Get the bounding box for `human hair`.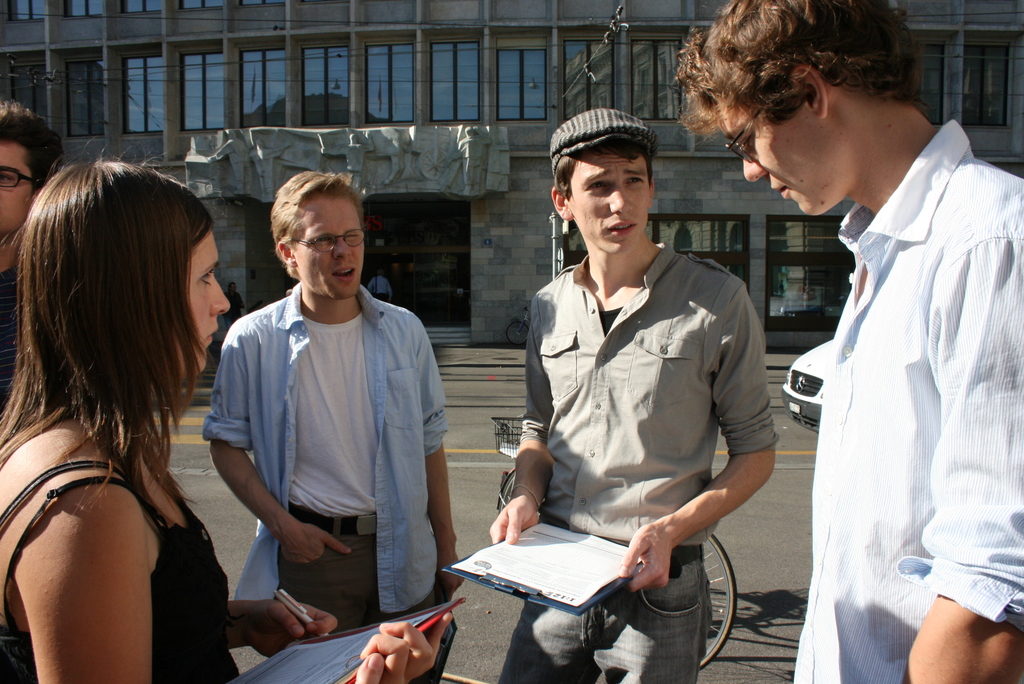
[left=687, top=10, right=942, bottom=174].
